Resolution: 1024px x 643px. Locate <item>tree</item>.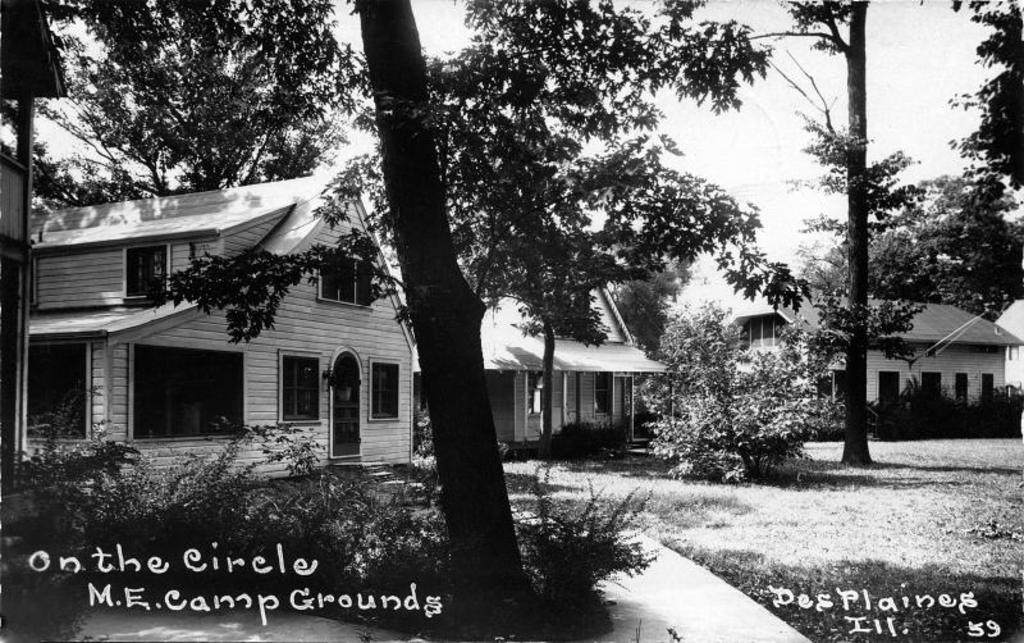
BBox(46, 3, 750, 642).
